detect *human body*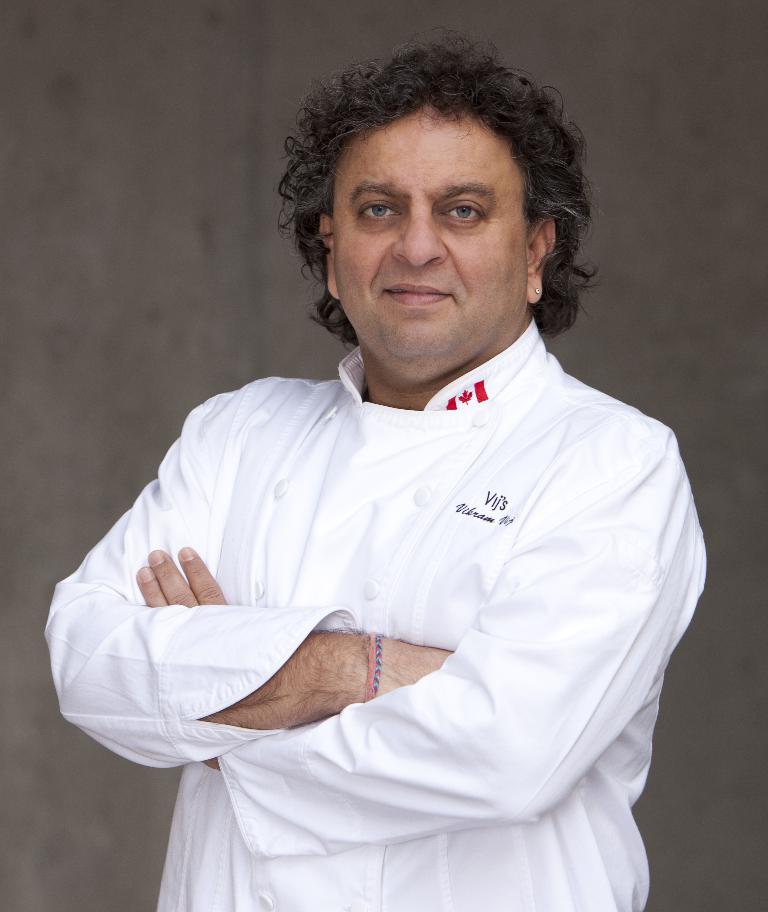
<region>19, 177, 721, 911</region>
